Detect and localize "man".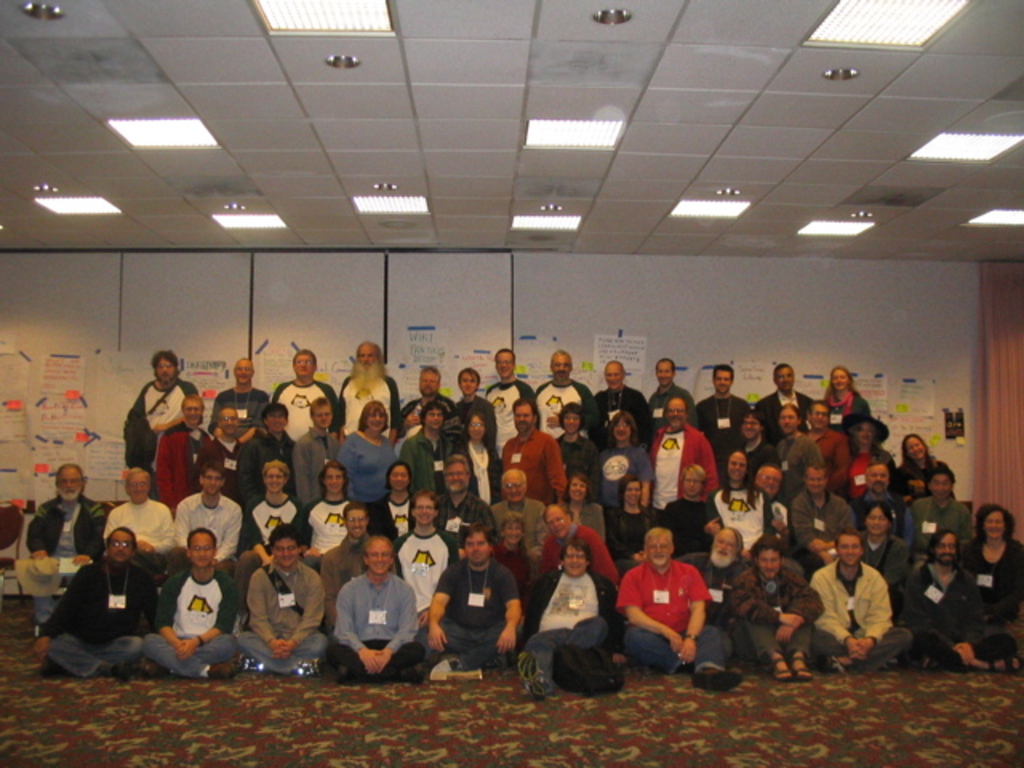
Localized at (808,525,910,675).
